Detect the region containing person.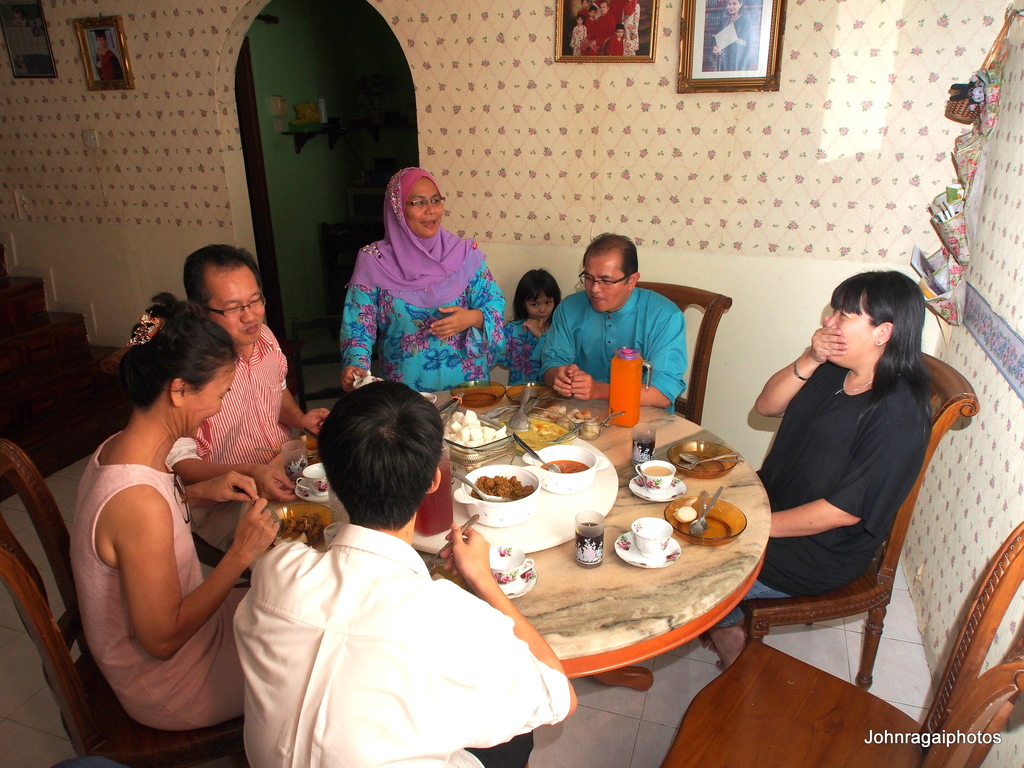
region(179, 246, 336, 564).
